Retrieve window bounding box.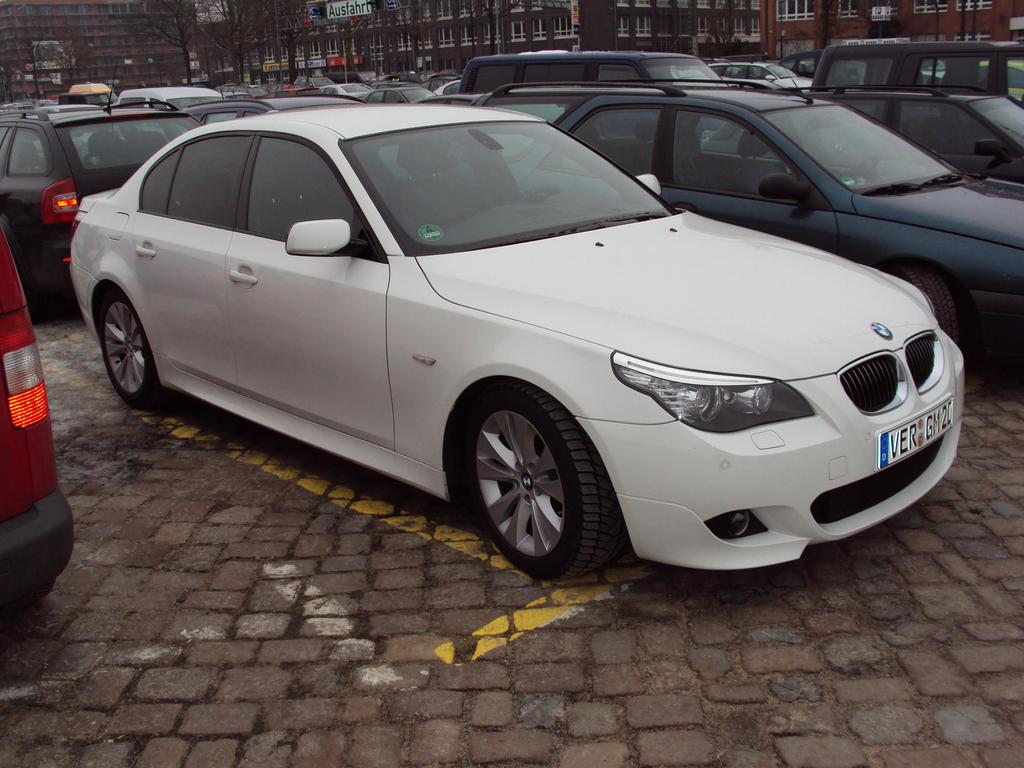
Bounding box: {"left": 439, "top": 24, "right": 458, "bottom": 50}.
